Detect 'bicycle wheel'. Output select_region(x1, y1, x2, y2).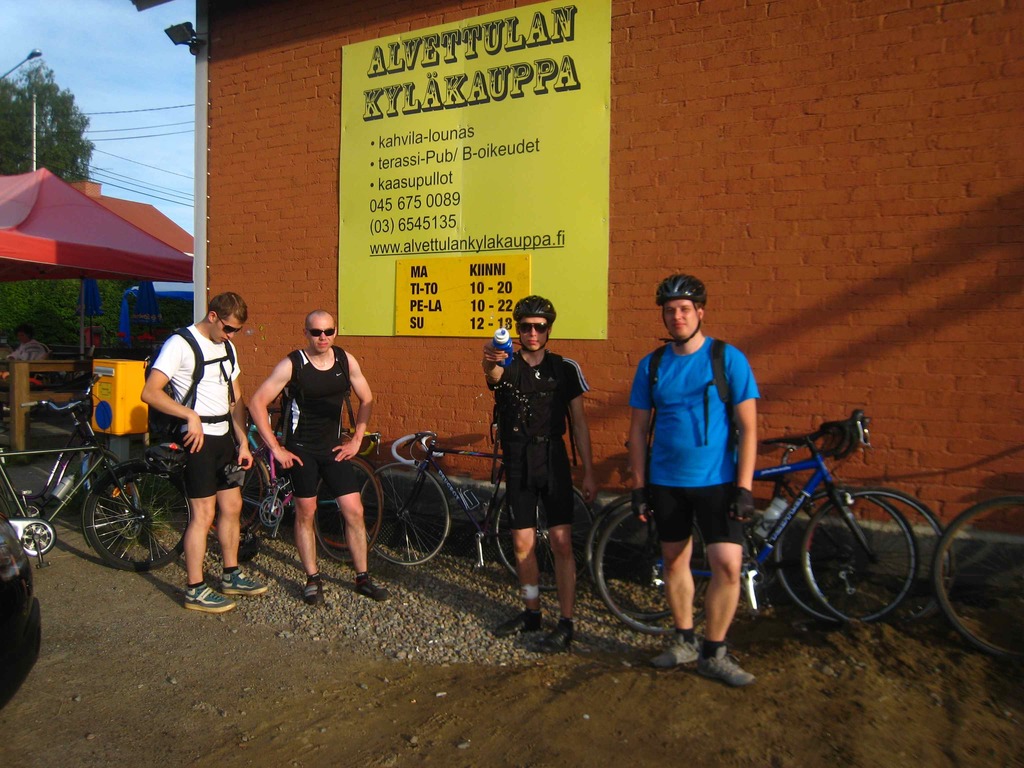
select_region(80, 447, 145, 540).
